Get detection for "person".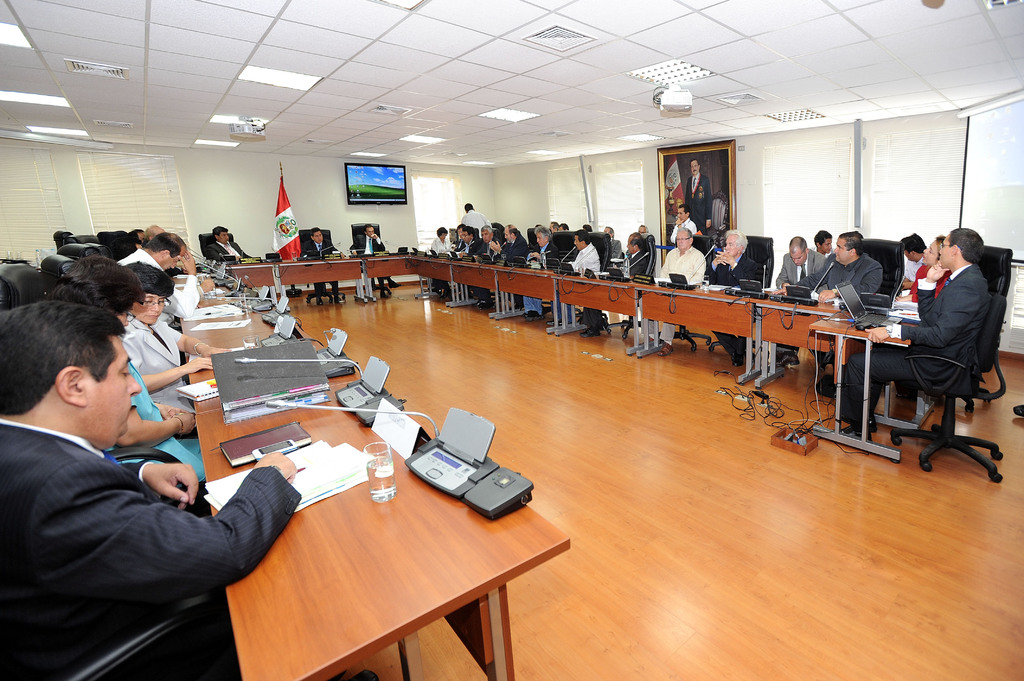
Detection: <box>92,217,196,313</box>.
